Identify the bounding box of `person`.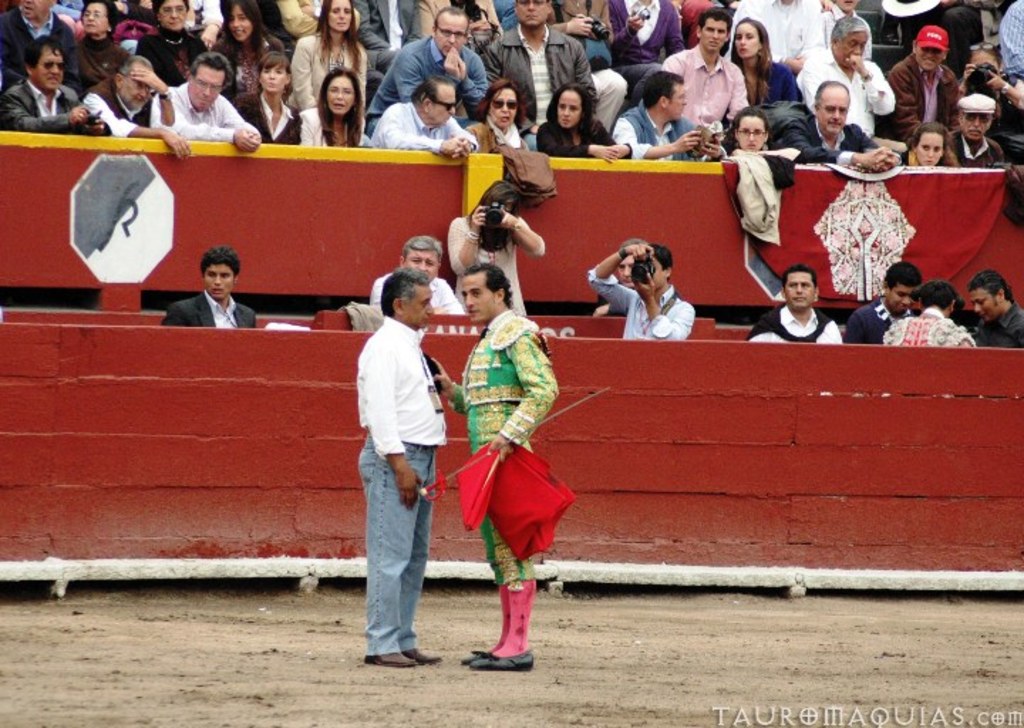
444,176,552,316.
